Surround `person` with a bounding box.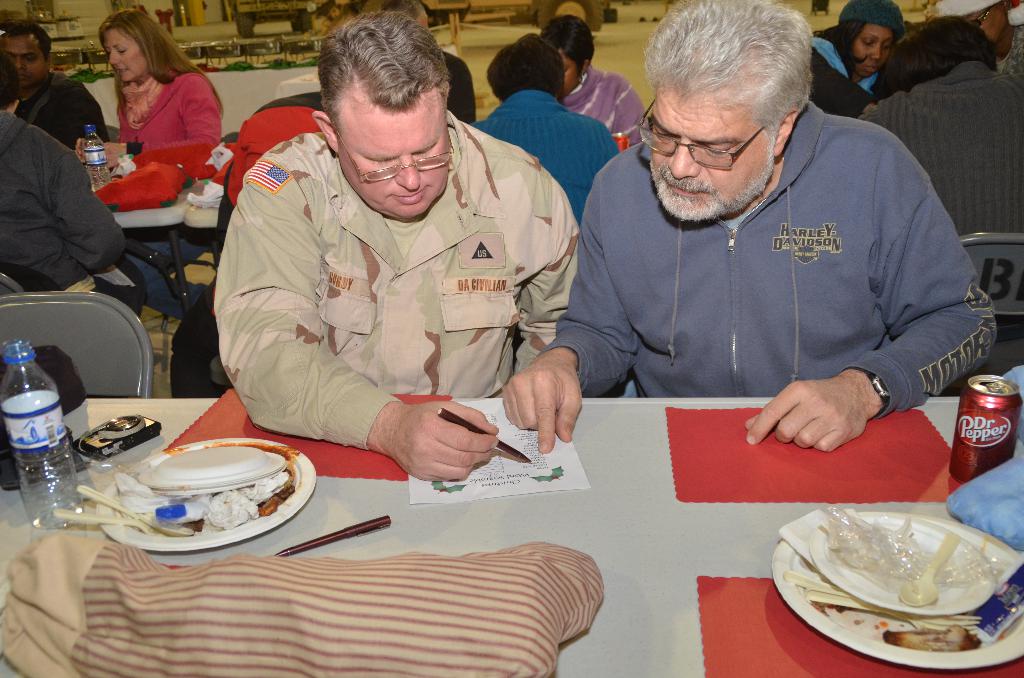
bbox=[501, 0, 1000, 456].
